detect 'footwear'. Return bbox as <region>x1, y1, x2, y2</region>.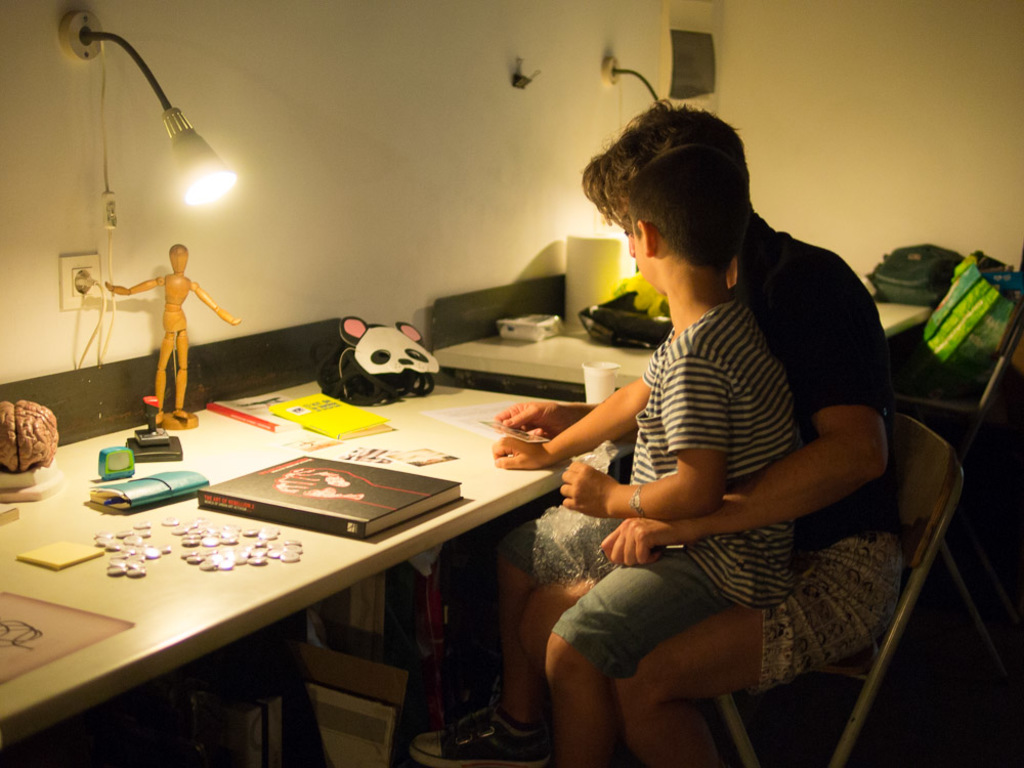
<region>410, 695, 565, 767</region>.
